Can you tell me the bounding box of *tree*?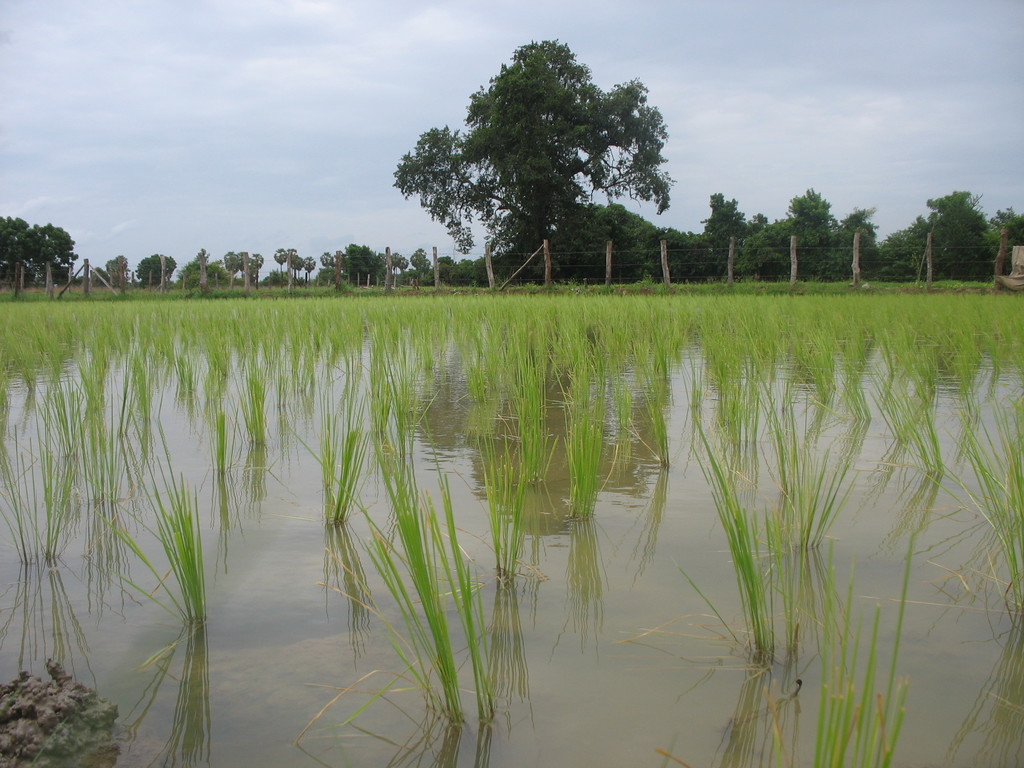
Rect(241, 251, 263, 280).
